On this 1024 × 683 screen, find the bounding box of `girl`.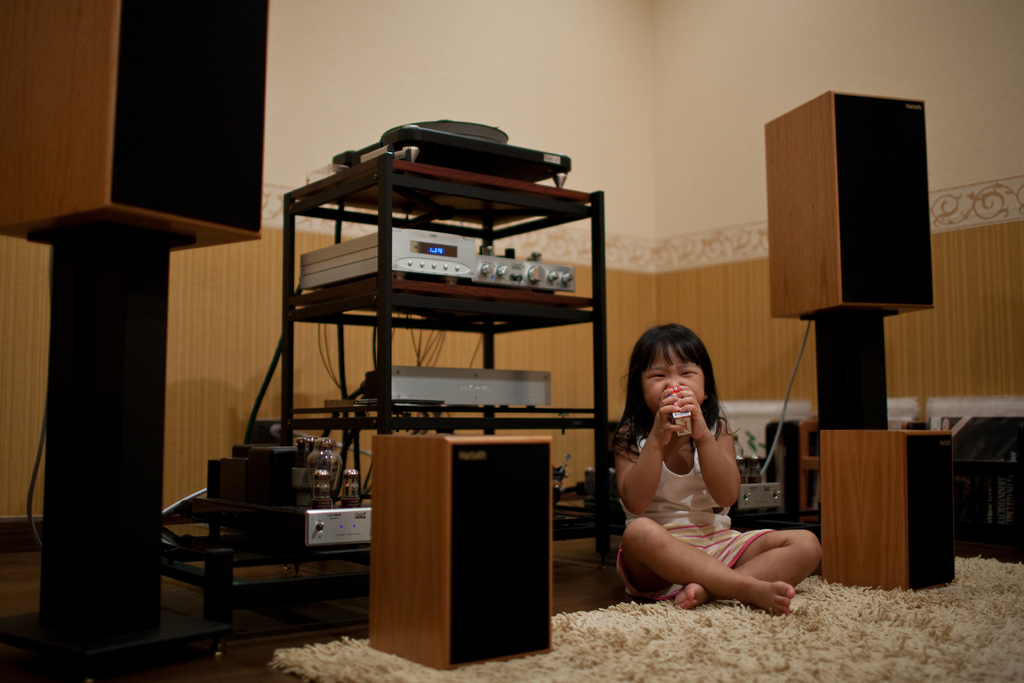
Bounding box: 620:322:822:614.
